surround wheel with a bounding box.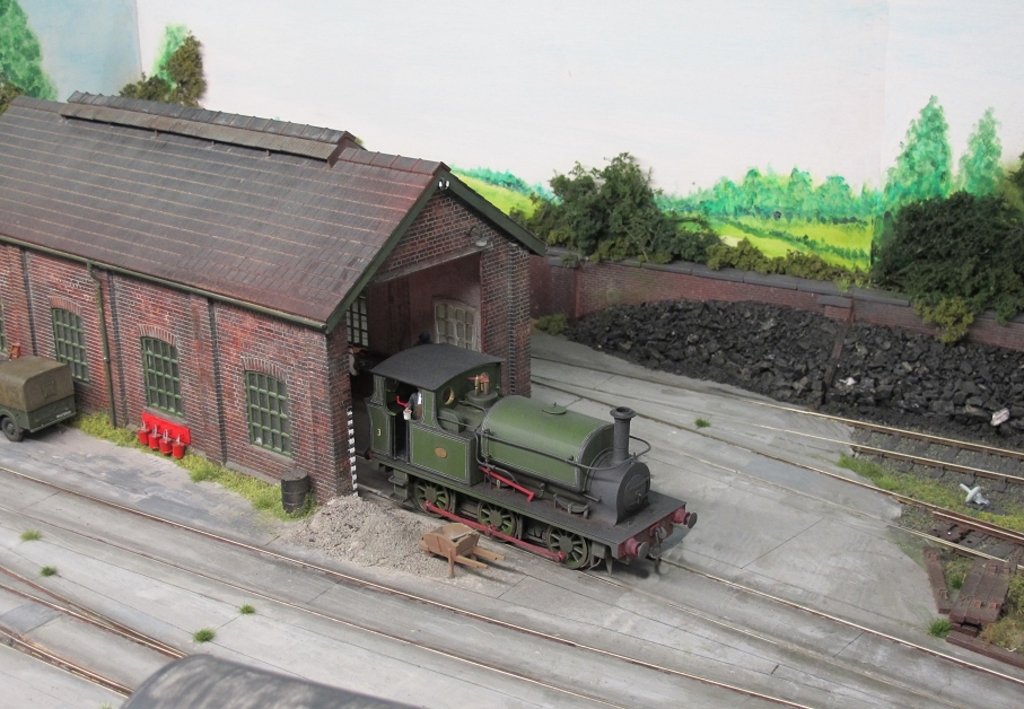
Rect(0, 417, 25, 445).
